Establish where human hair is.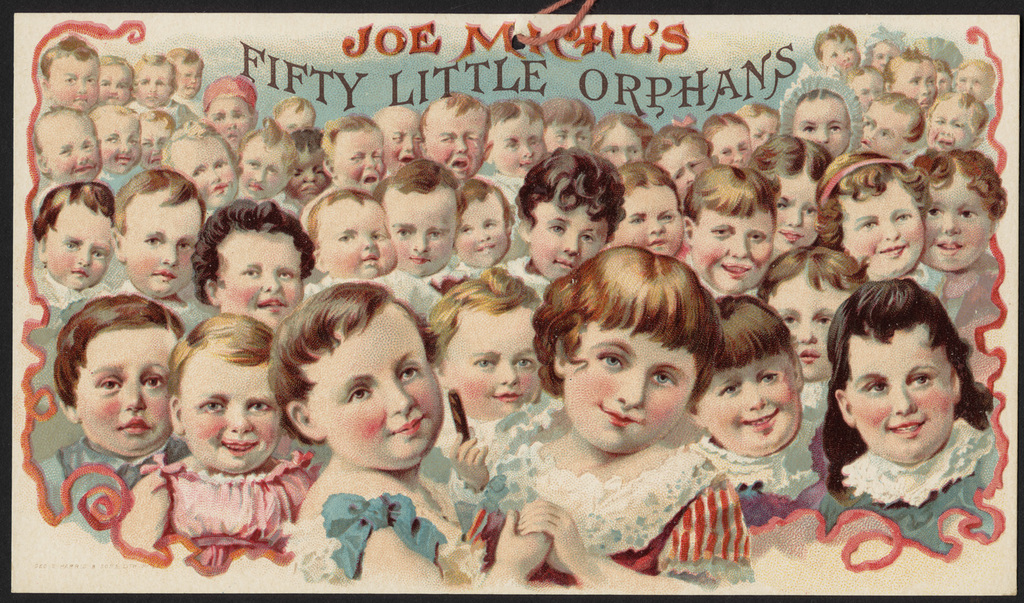
Established at <box>810,153,929,252</box>.
